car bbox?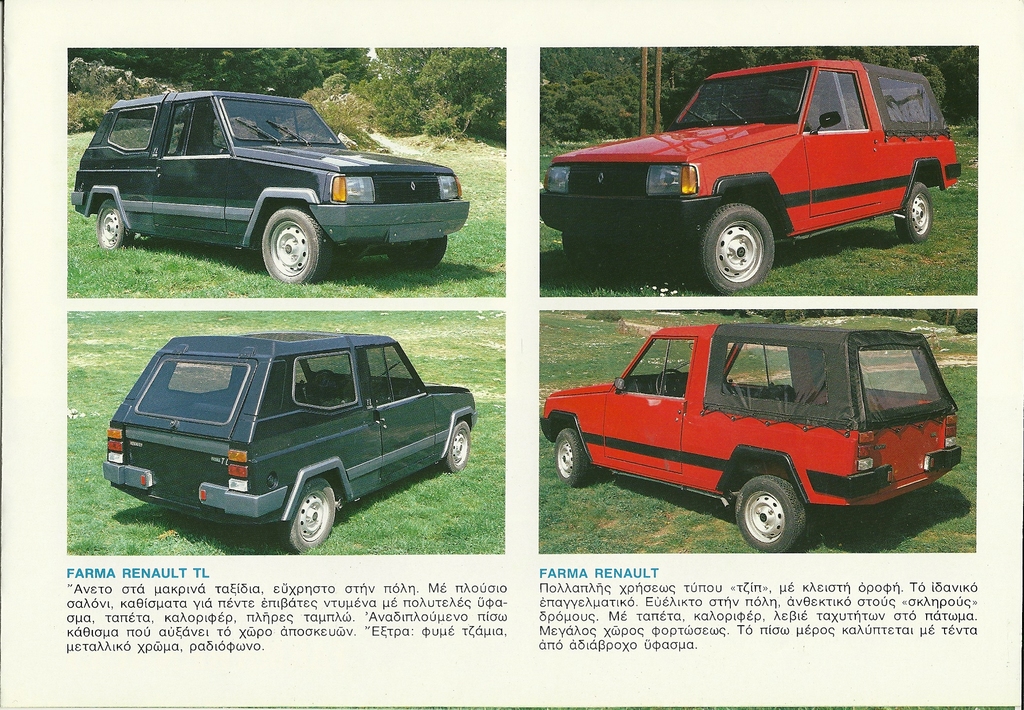
BBox(535, 62, 968, 289)
